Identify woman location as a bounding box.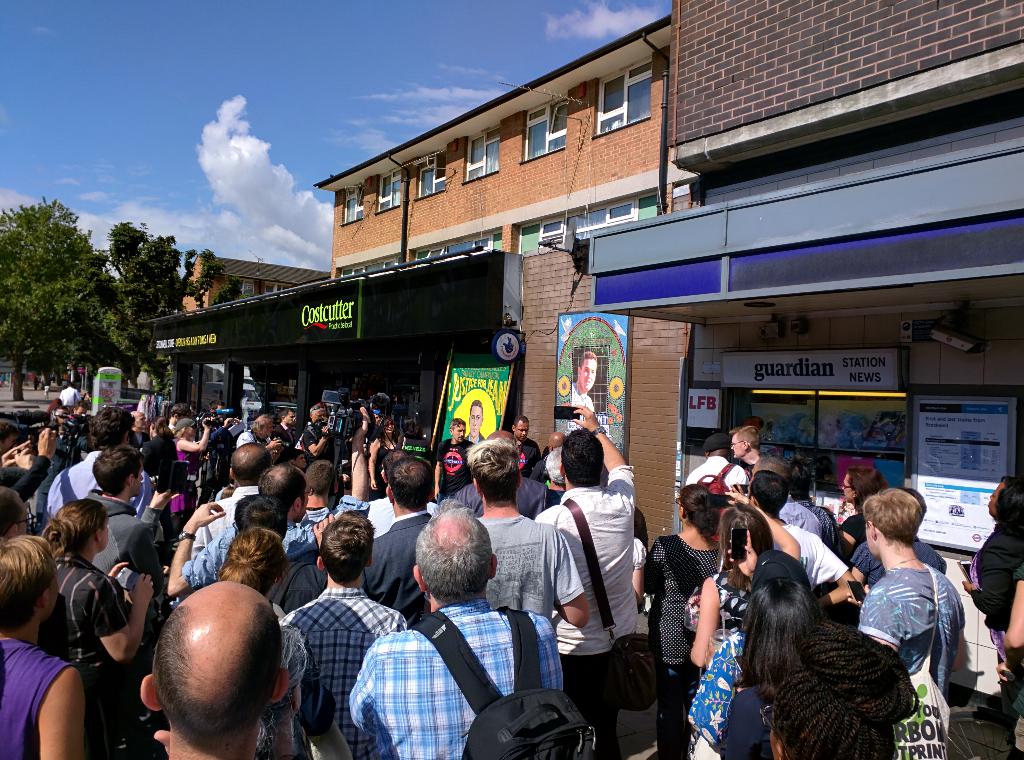
0/533/90/759.
